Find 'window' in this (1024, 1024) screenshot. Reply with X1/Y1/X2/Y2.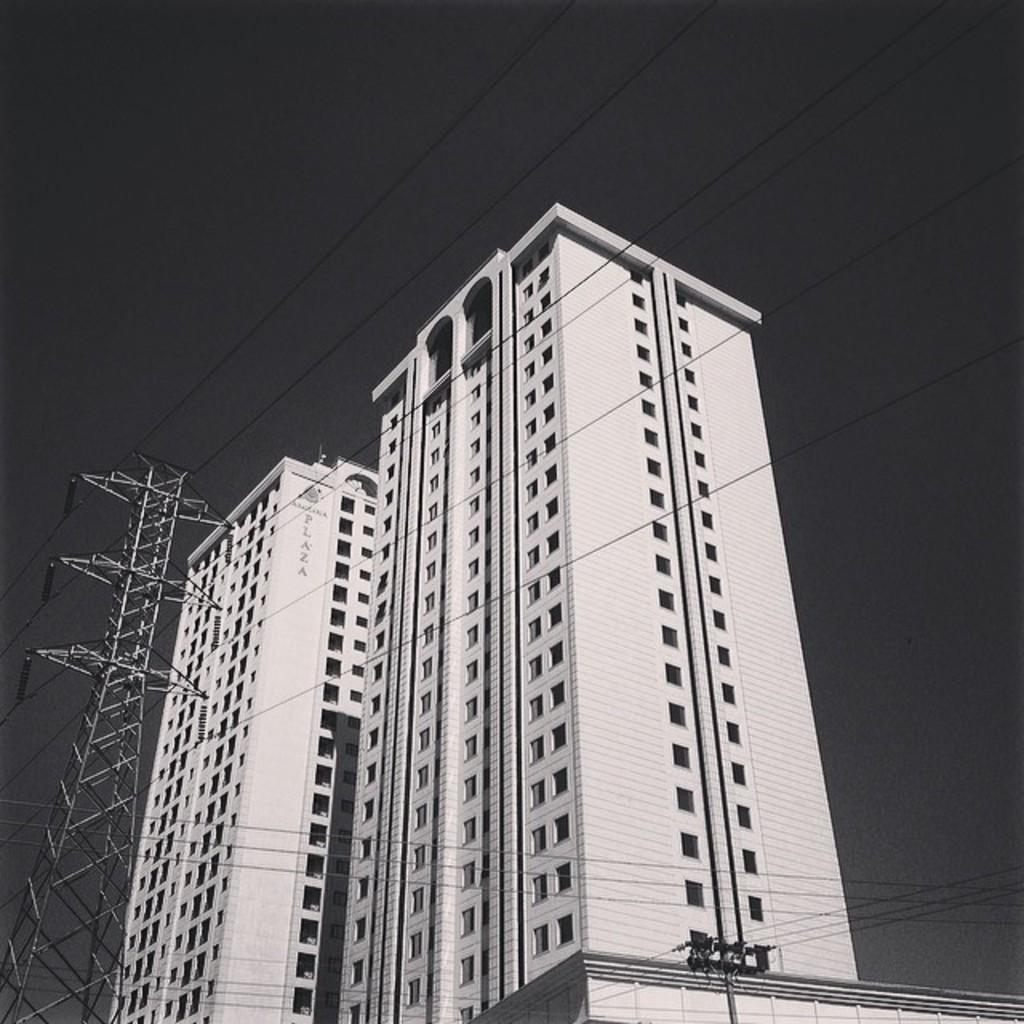
419/654/427/680.
